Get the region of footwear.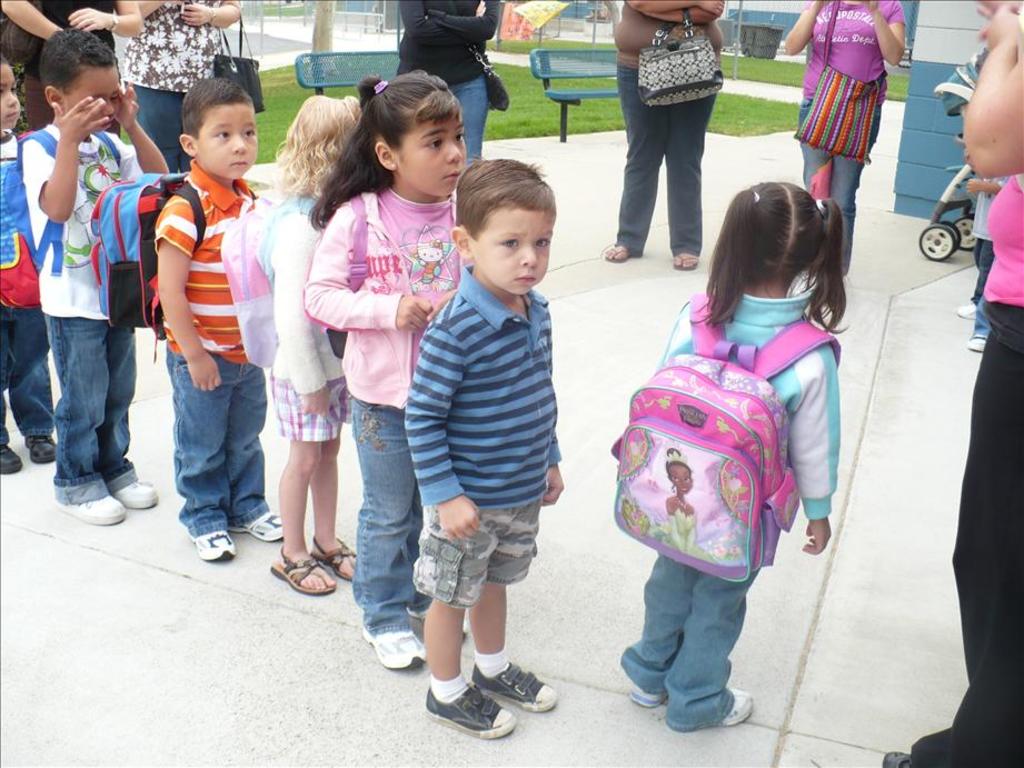
left=56, top=487, right=130, bottom=529.
